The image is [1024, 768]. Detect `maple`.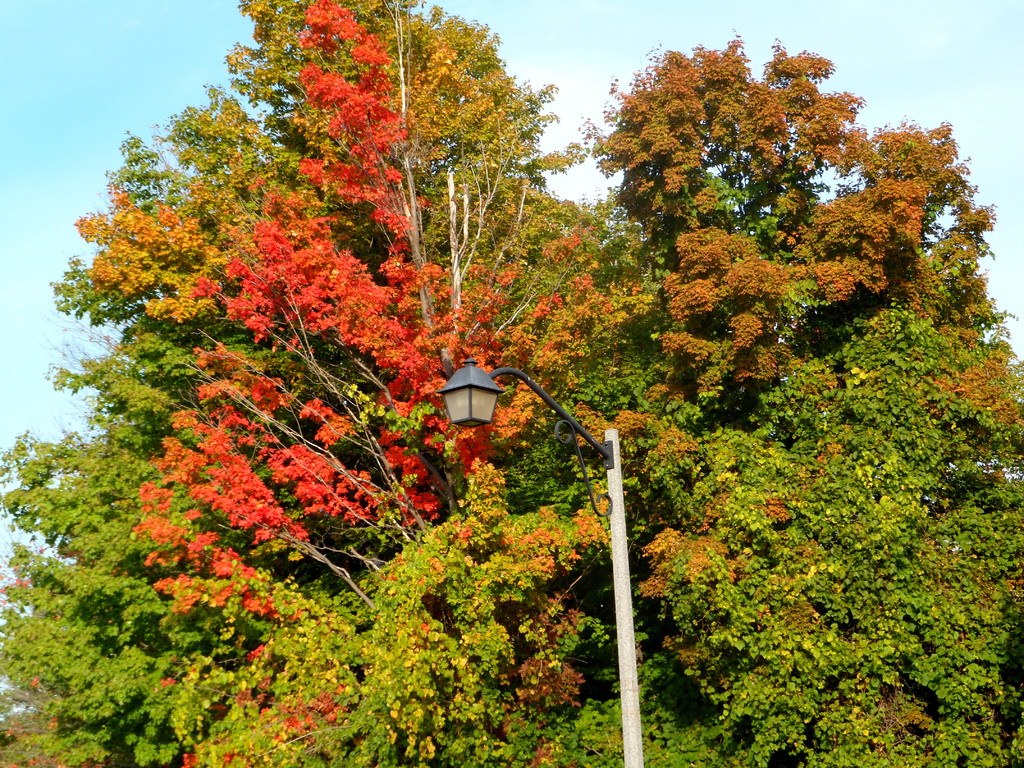
Detection: <box>56,0,703,767</box>.
